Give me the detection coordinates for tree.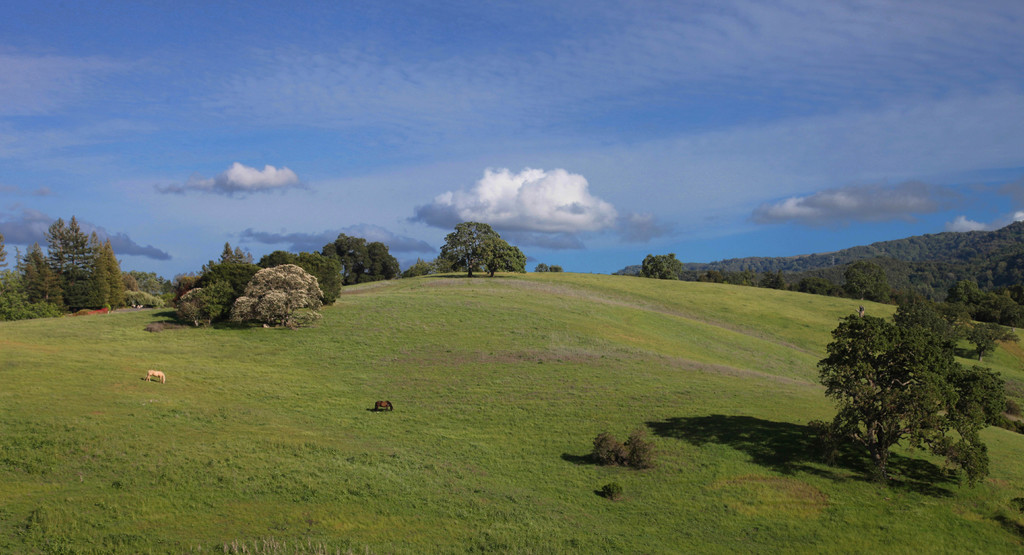
<bbox>535, 261, 547, 274</bbox>.
